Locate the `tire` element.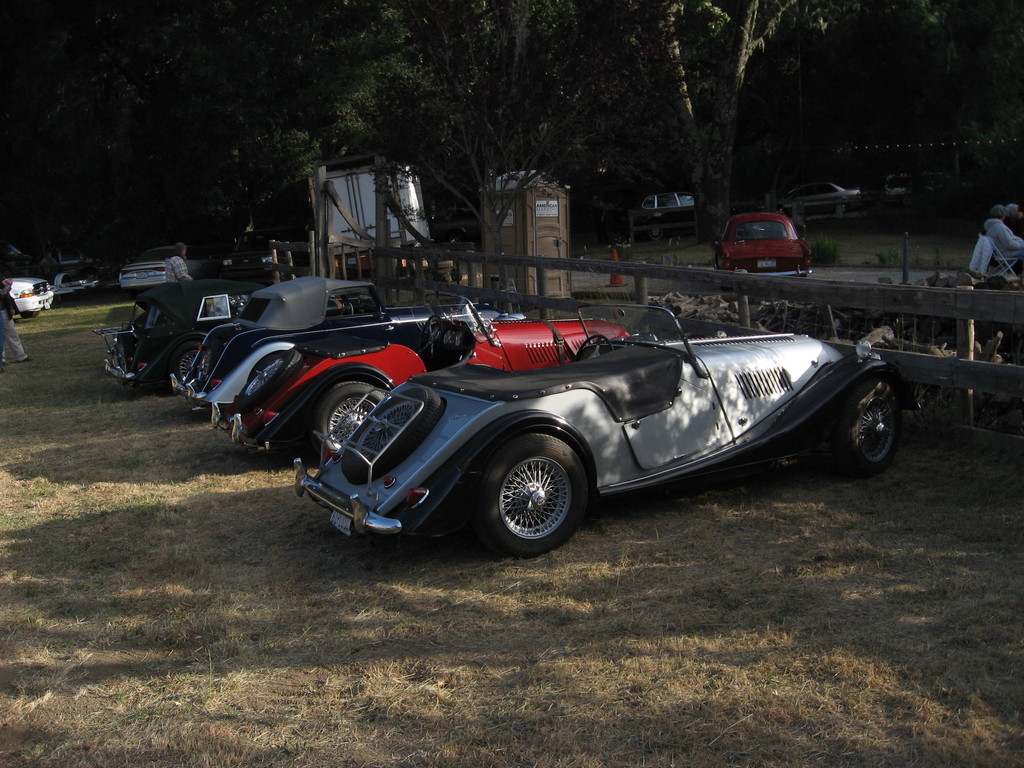
Element bbox: 116, 330, 136, 371.
